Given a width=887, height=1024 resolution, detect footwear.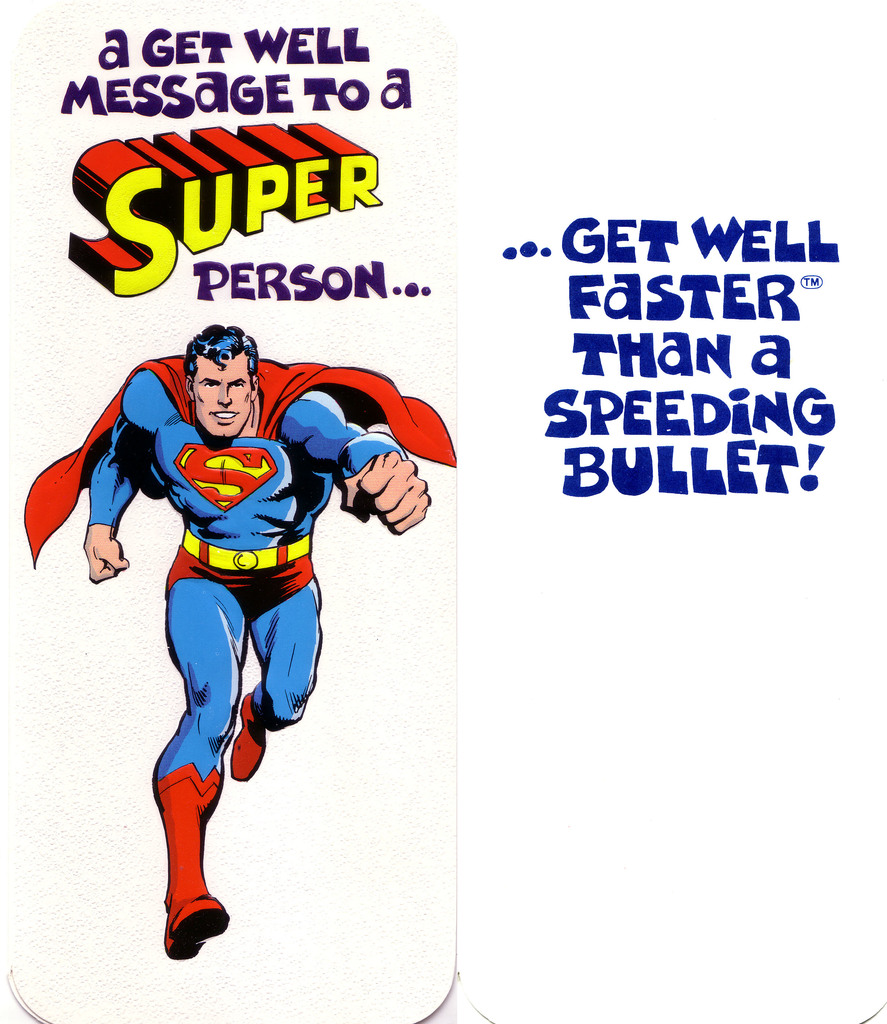
bbox(151, 761, 230, 959).
